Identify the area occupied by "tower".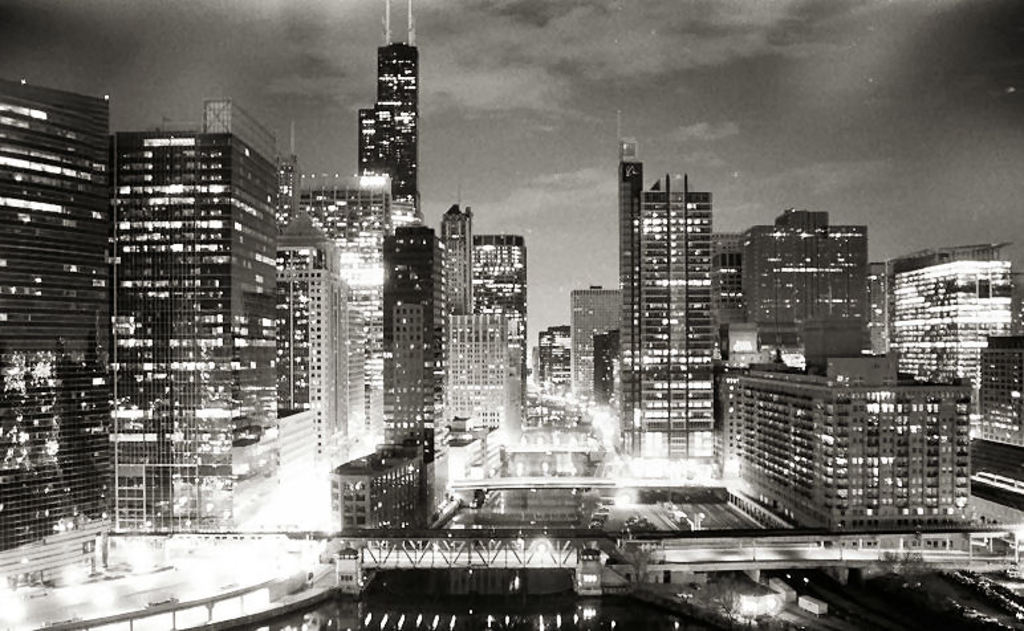
Area: region(0, 70, 113, 581).
